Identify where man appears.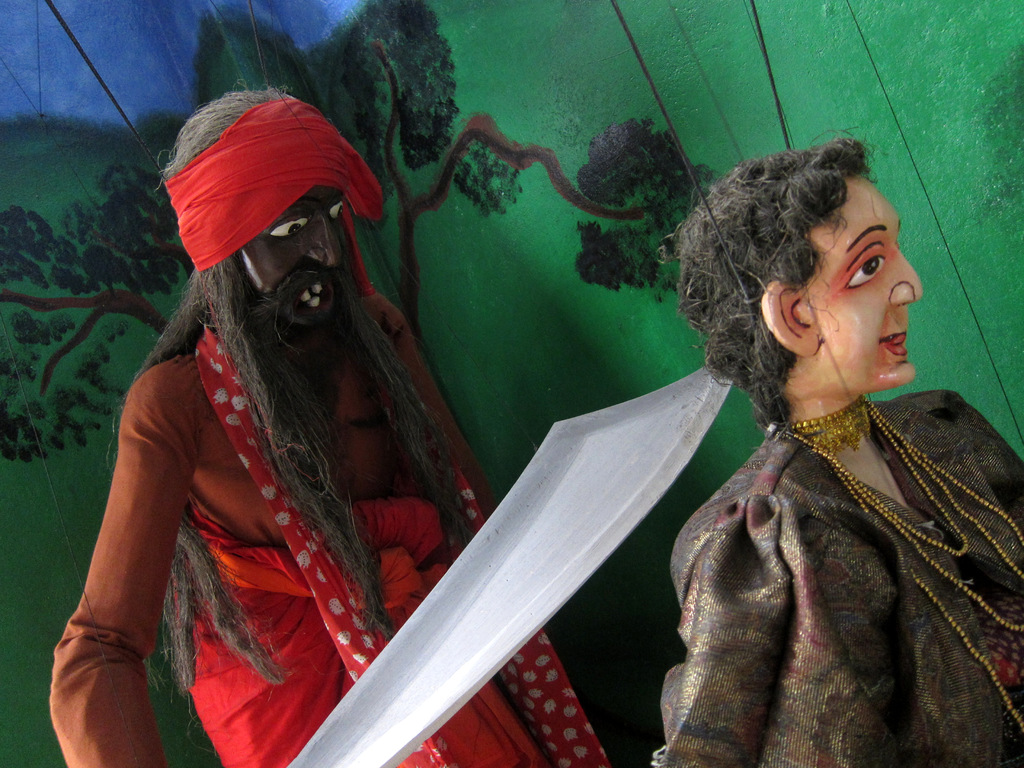
Appears at <bbox>659, 124, 1023, 767</bbox>.
